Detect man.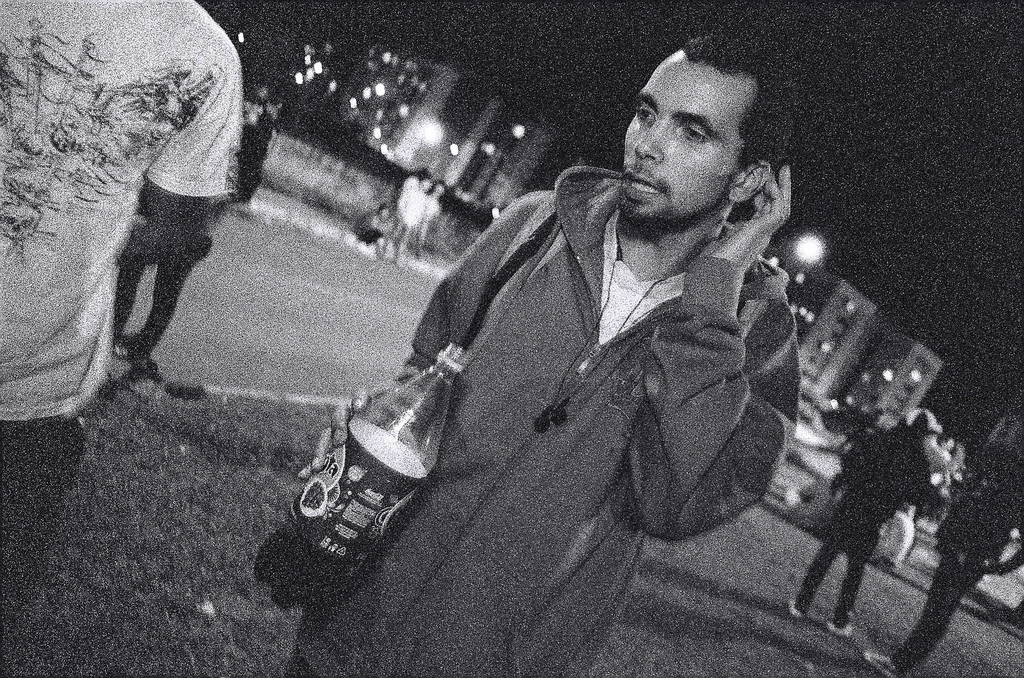
Detected at pyautogui.locateOnScreen(351, 202, 390, 259).
